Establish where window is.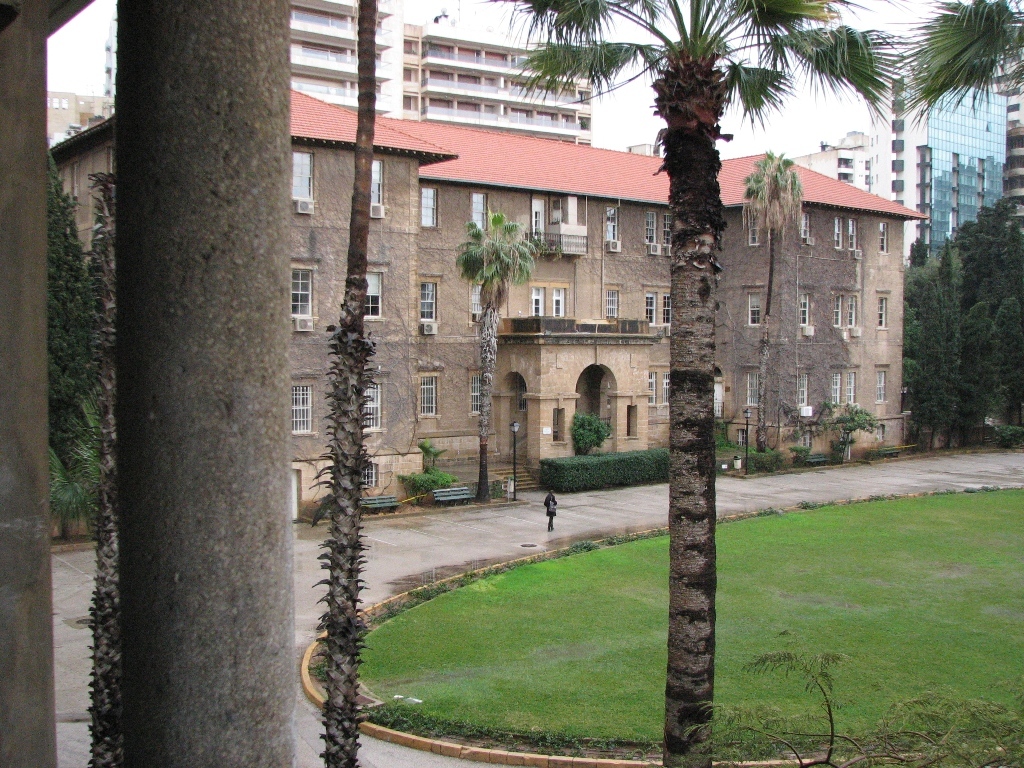
Established at <box>288,260,317,319</box>.
